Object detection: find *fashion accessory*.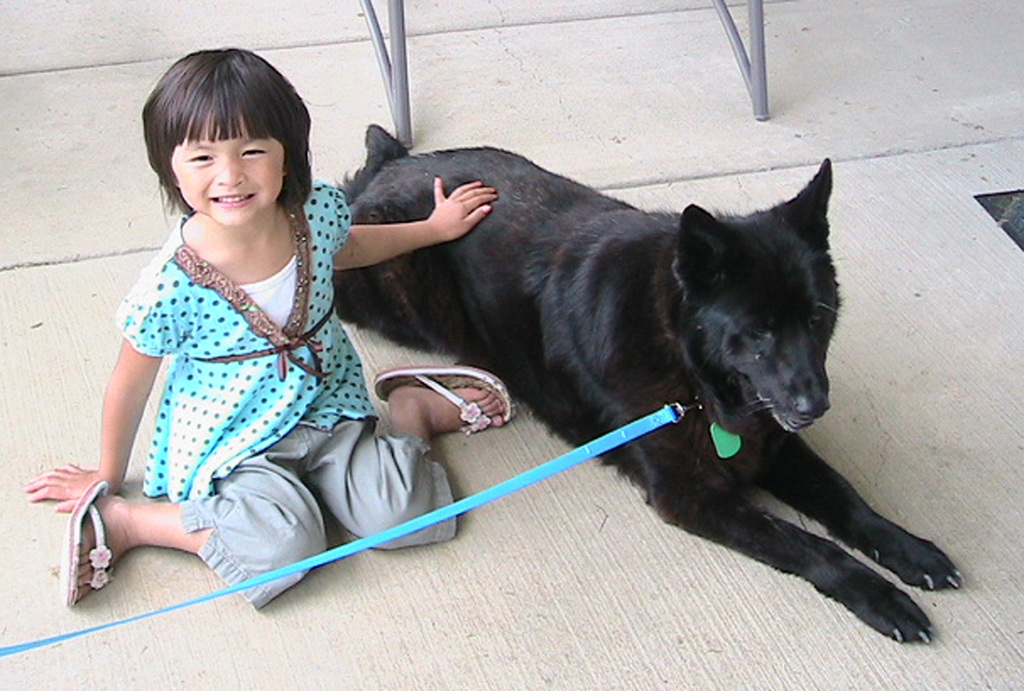
bbox(207, 193, 346, 382).
